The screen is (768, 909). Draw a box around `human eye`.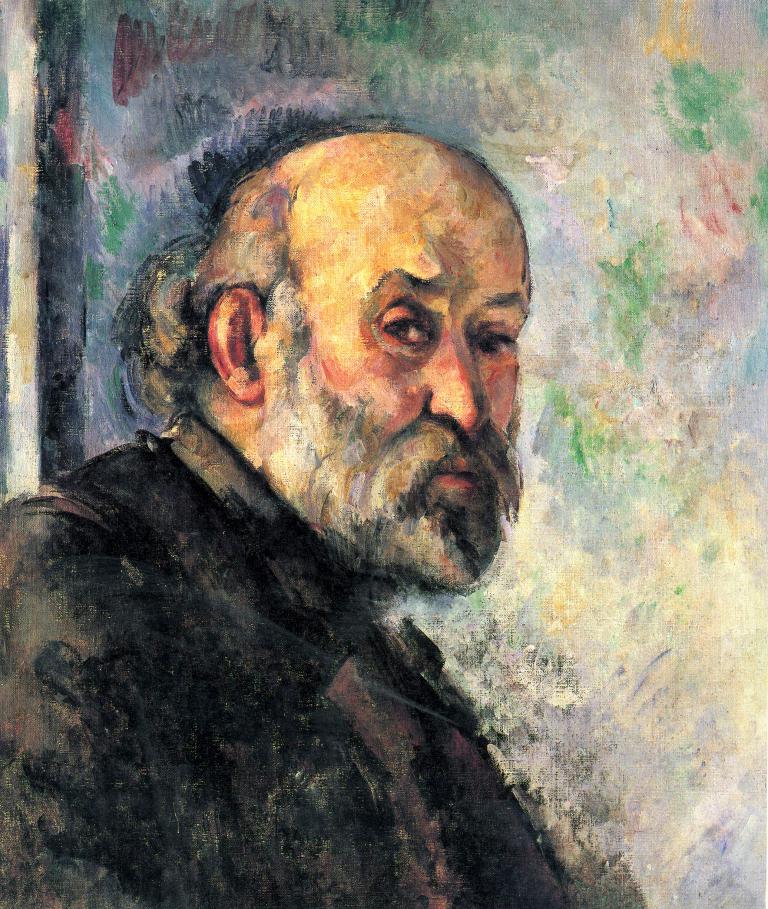
x1=471 y1=312 x2=519 y2=361.
